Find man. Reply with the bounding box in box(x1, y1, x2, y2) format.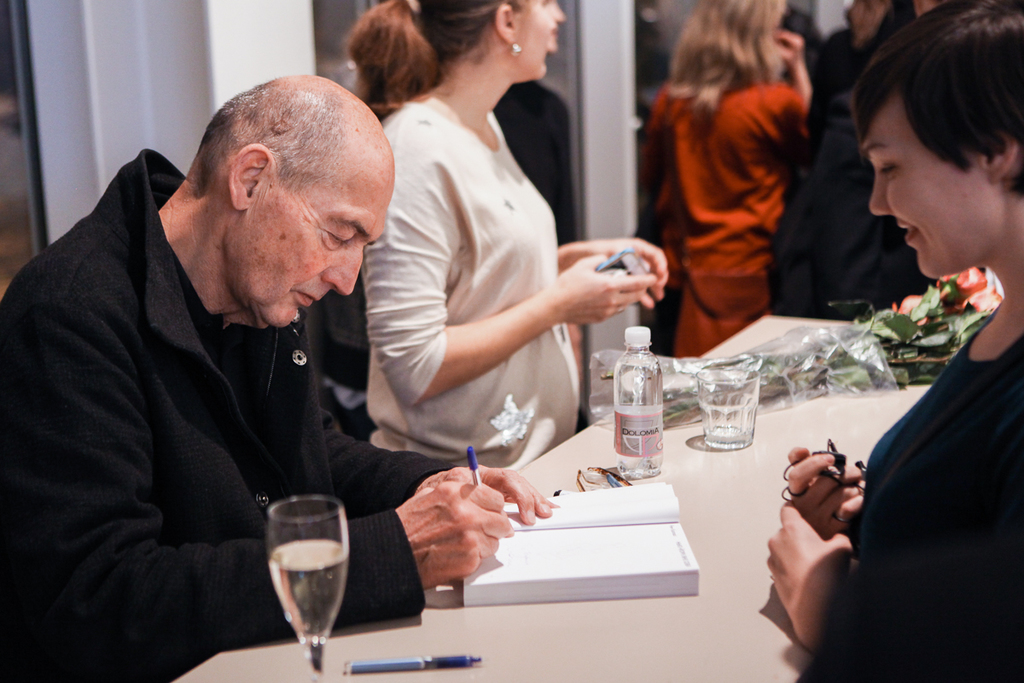
box(36, 42, 562, 650).
